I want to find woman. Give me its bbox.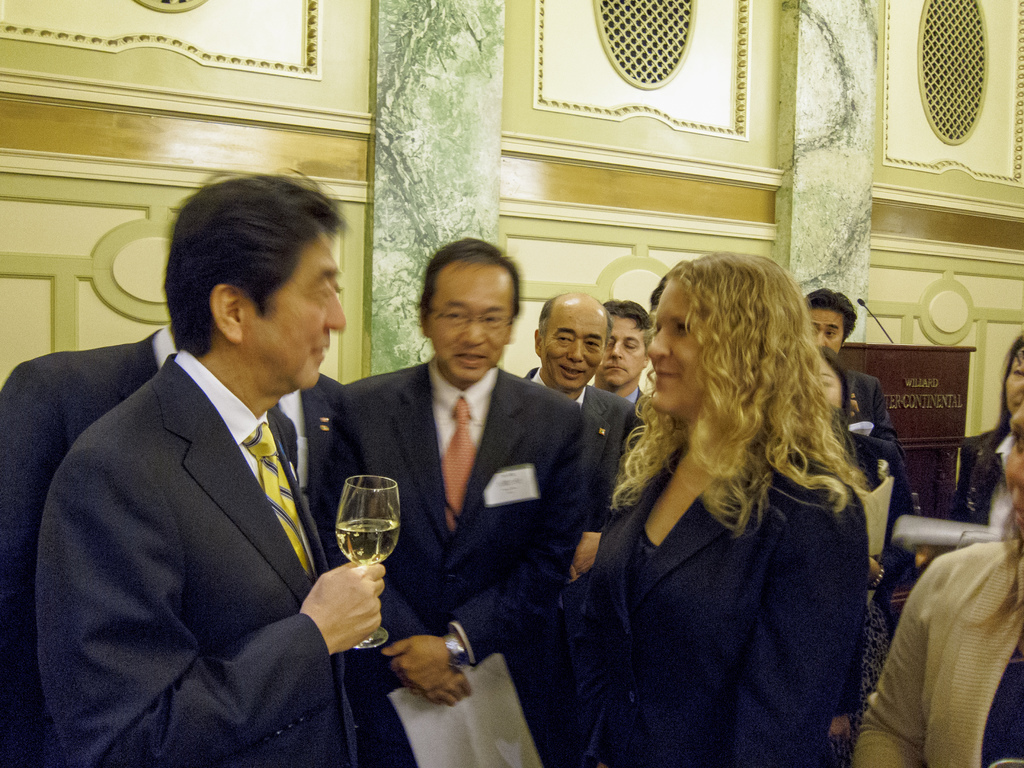
left=805, top=340, right=928, bottom=764.
